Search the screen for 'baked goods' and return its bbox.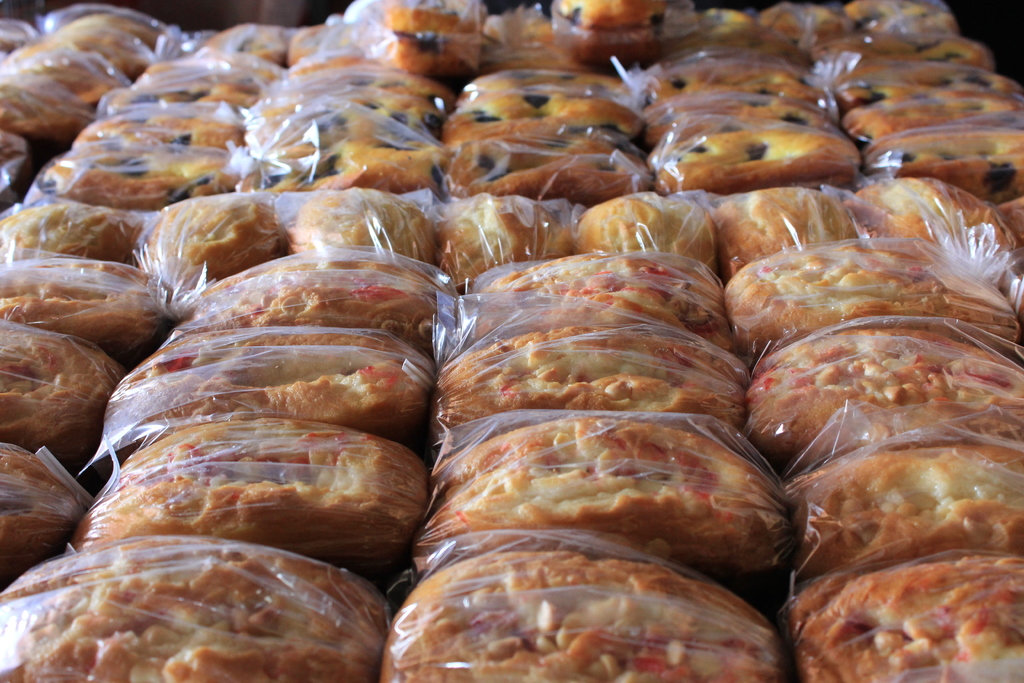
Found: box(724, 236, 1023, 350).
